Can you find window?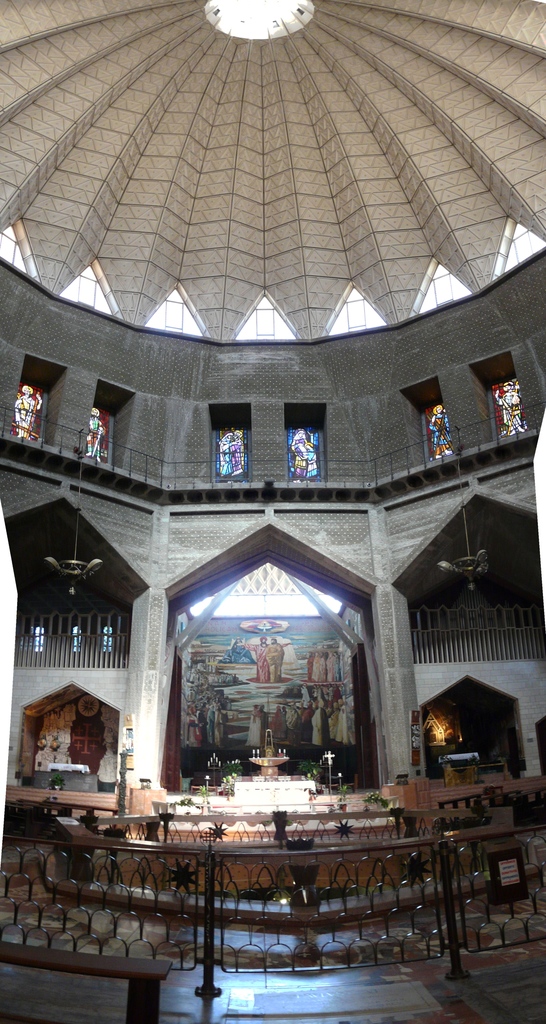
Yes, bounding box: 491,379,527,444.
